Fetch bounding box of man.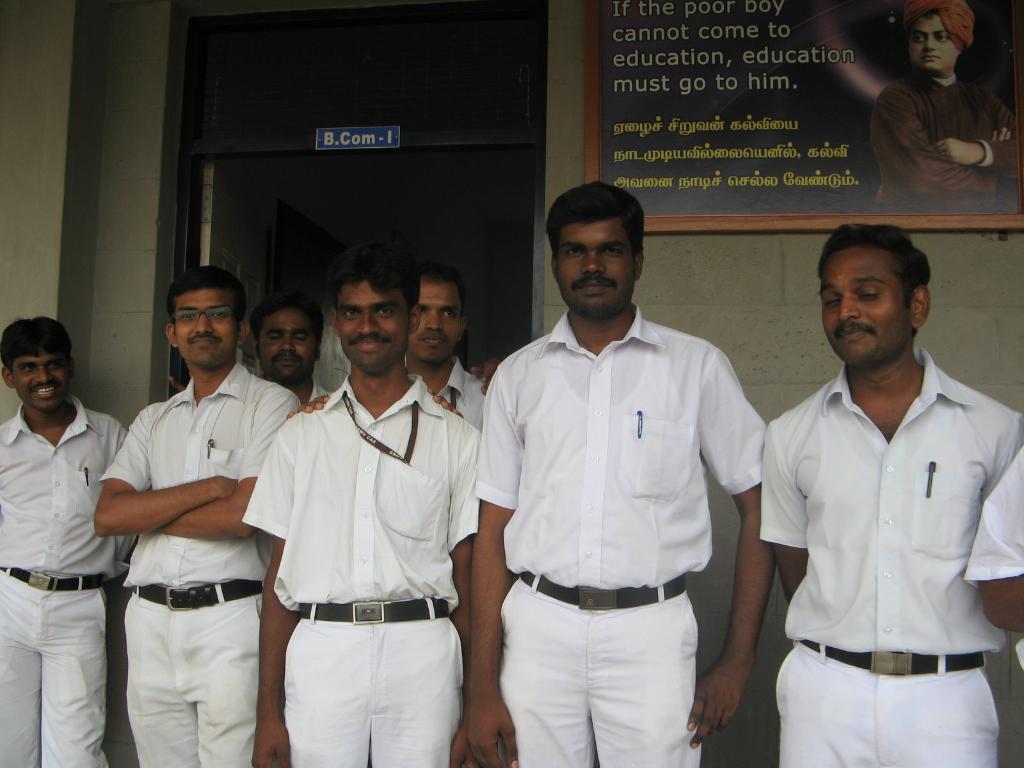
Bbox: locate(734, 182, 1021, 754).
